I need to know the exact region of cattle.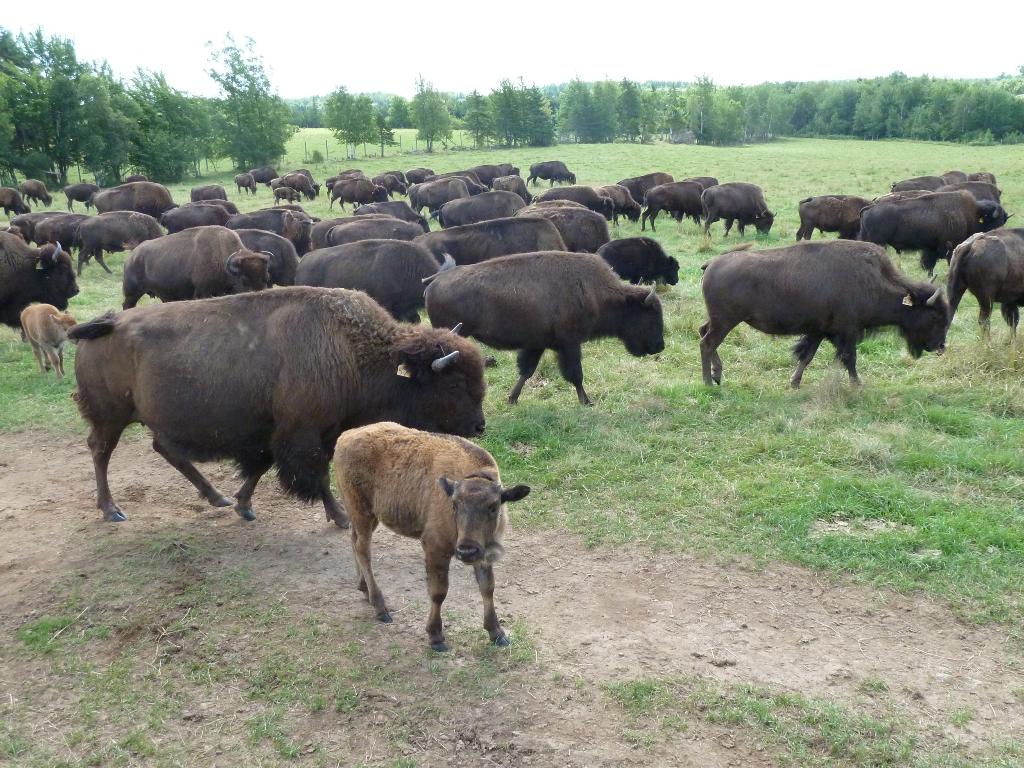
Region: bbox=(371, 173, 406, 197).
